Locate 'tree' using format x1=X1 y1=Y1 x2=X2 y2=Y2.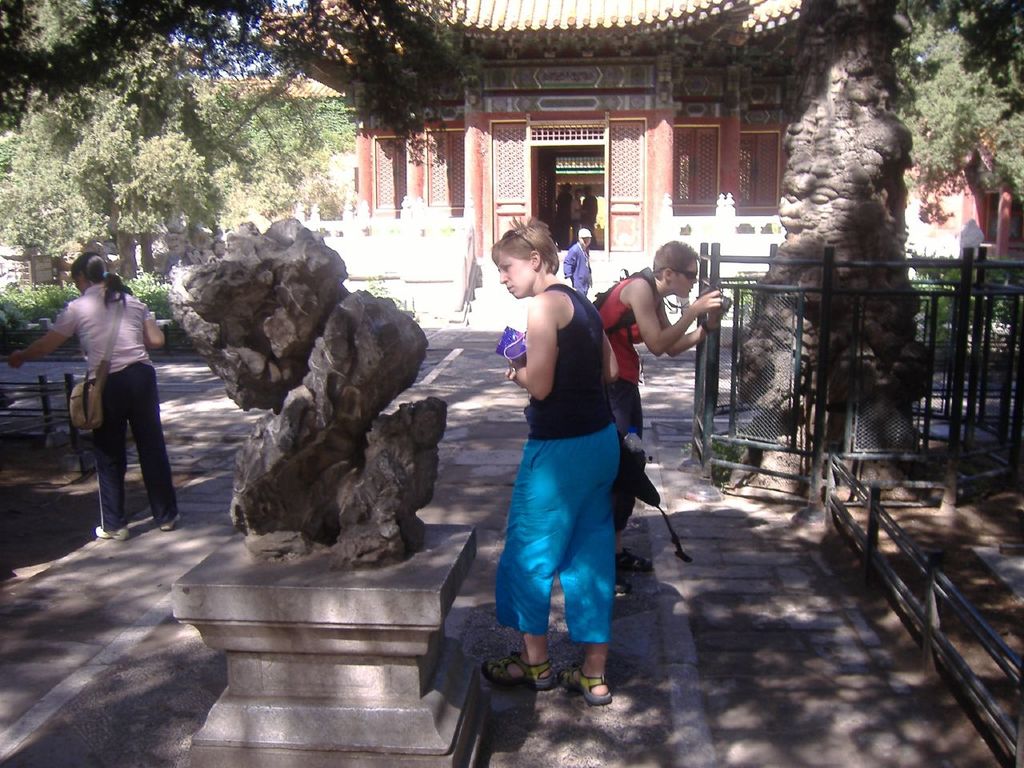
x1=911 y1=7 x2=1014 y2=247.
